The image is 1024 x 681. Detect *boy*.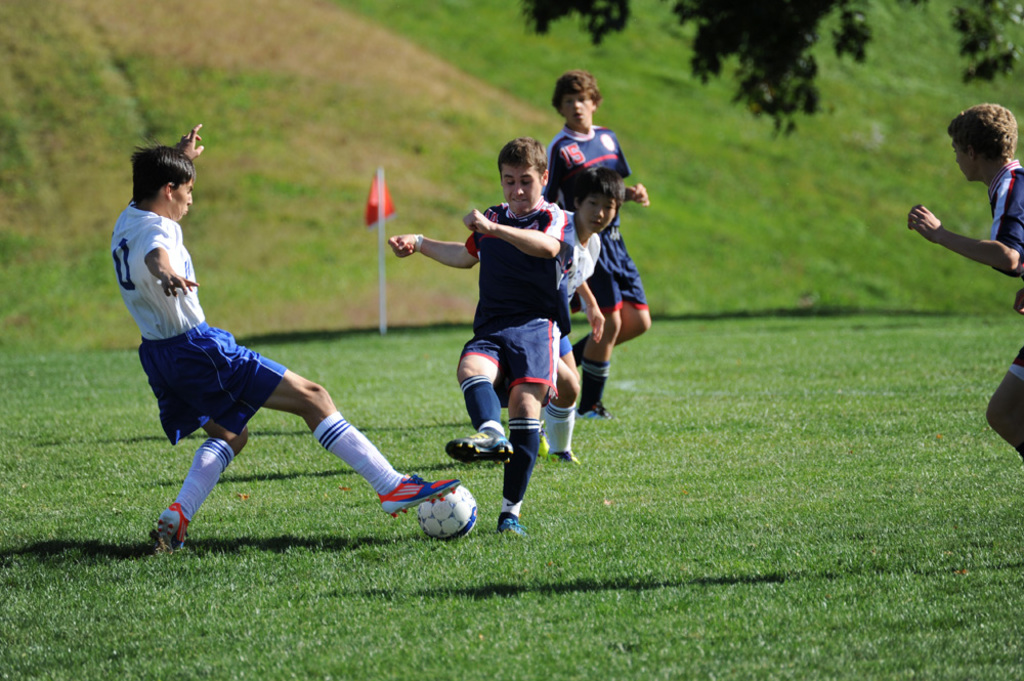
Detection: {"x1": 542, "y1": 67, "x2": 651, "y2": 420}.
